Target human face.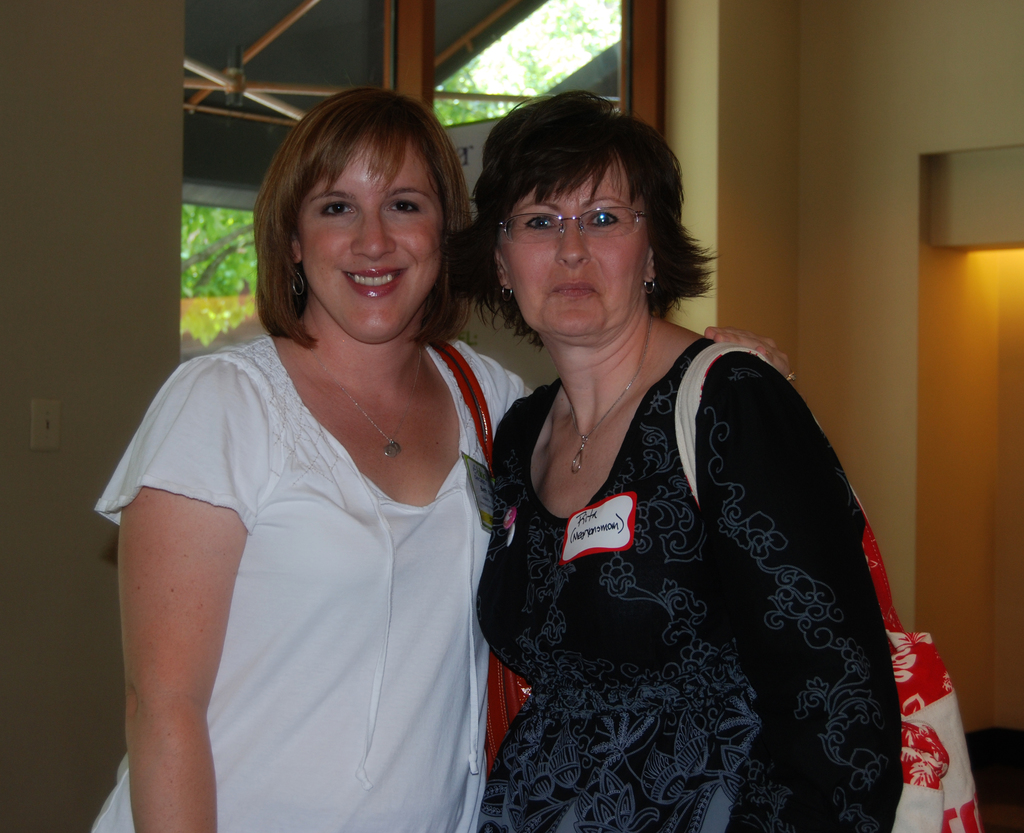
Target region: bbox(501, 165, 643, 338).
